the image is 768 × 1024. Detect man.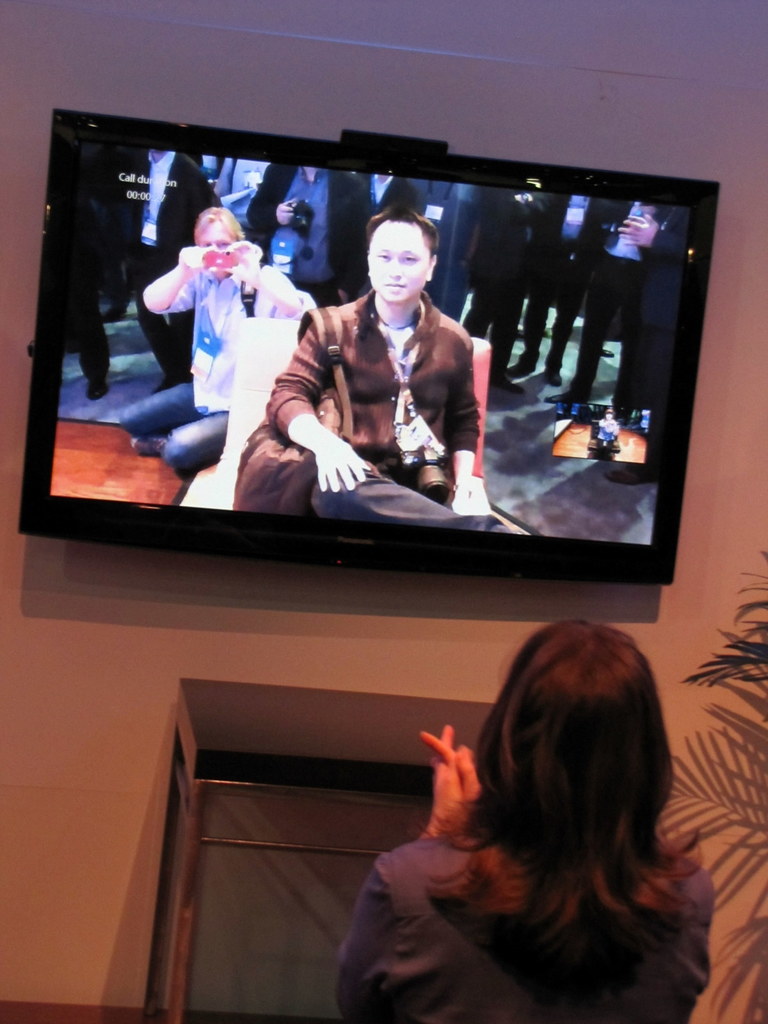
Detection: detection(250, 156, 371, 312).
